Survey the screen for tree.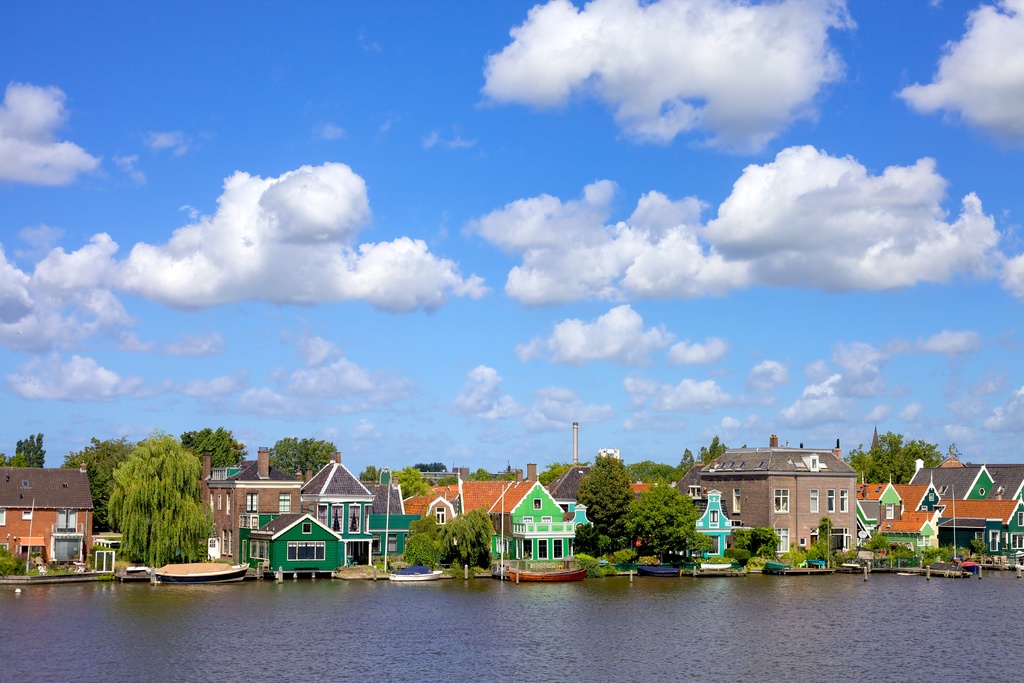
Survey found: box=[0, 432, 49, 470].
